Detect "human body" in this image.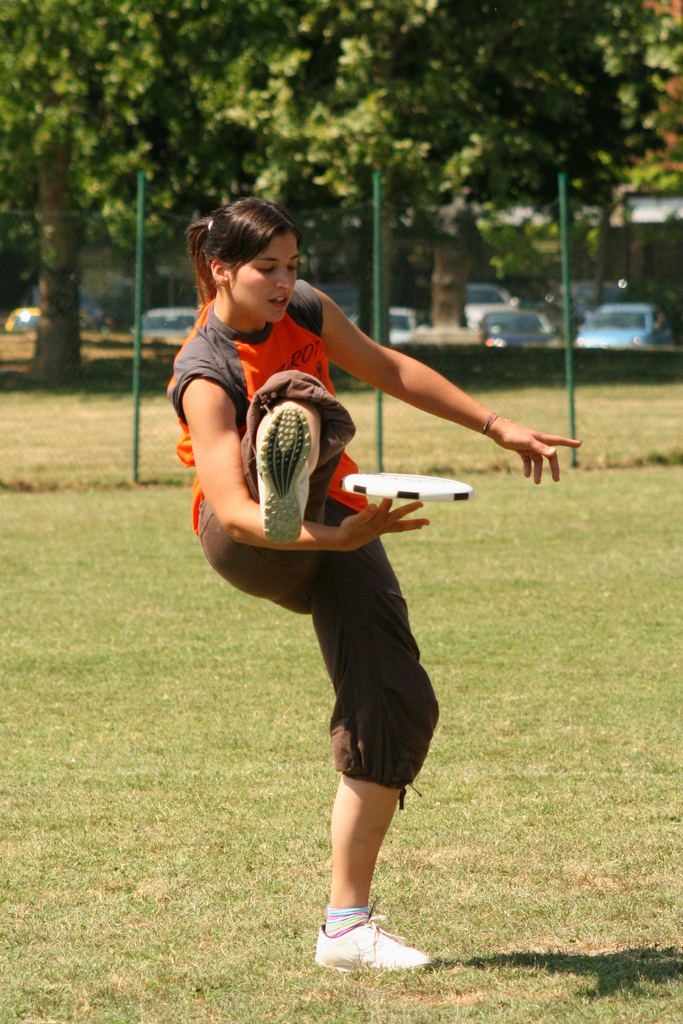
Detection: Rect(191, 241, 469, 942).
